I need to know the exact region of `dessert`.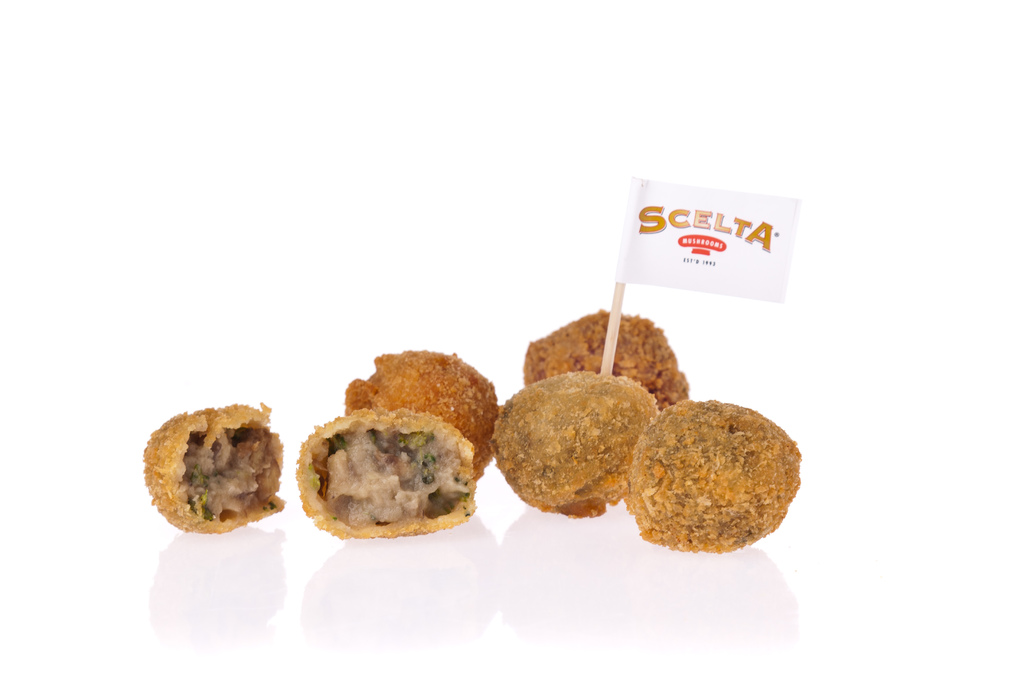
Region: [499,372,661,526].
